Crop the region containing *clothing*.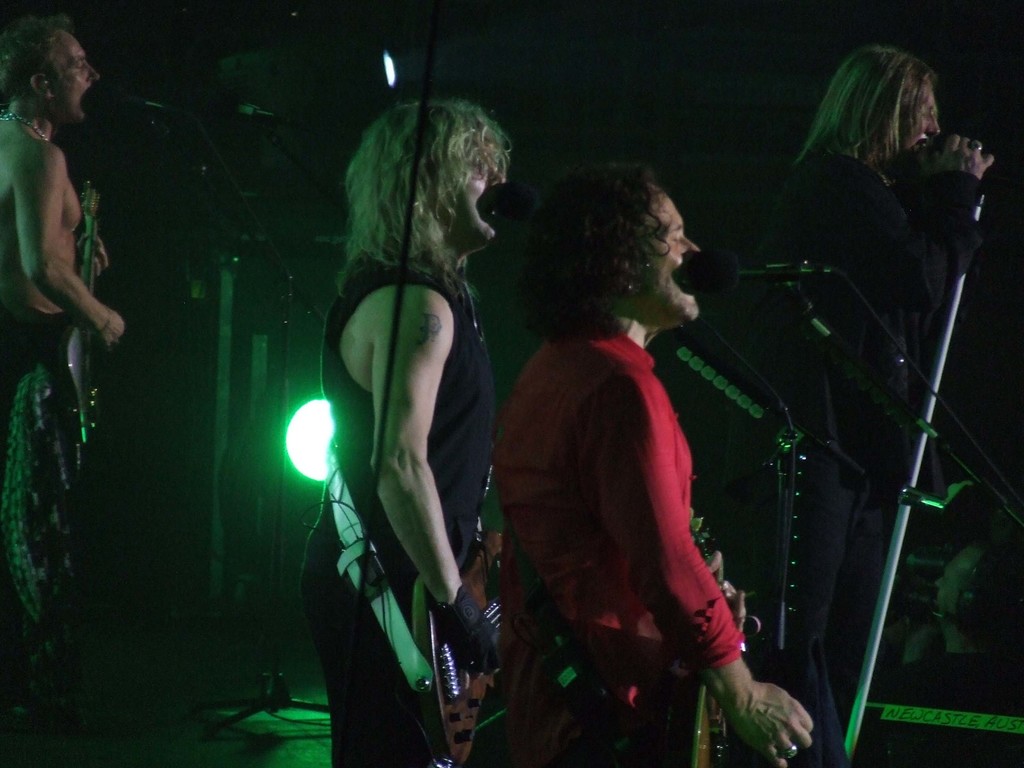
Crop region: [x1=4, y1=101, x2=126, y2=714].
